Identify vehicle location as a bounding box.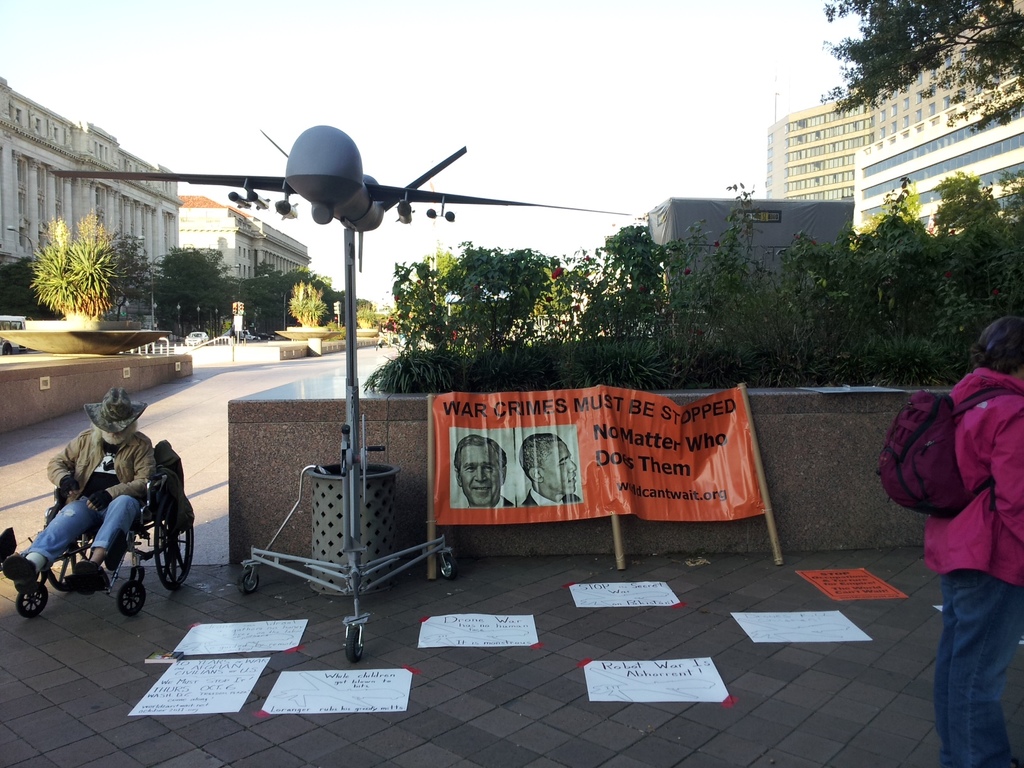
x1=0 y1=316 x2=28 y2=358.
